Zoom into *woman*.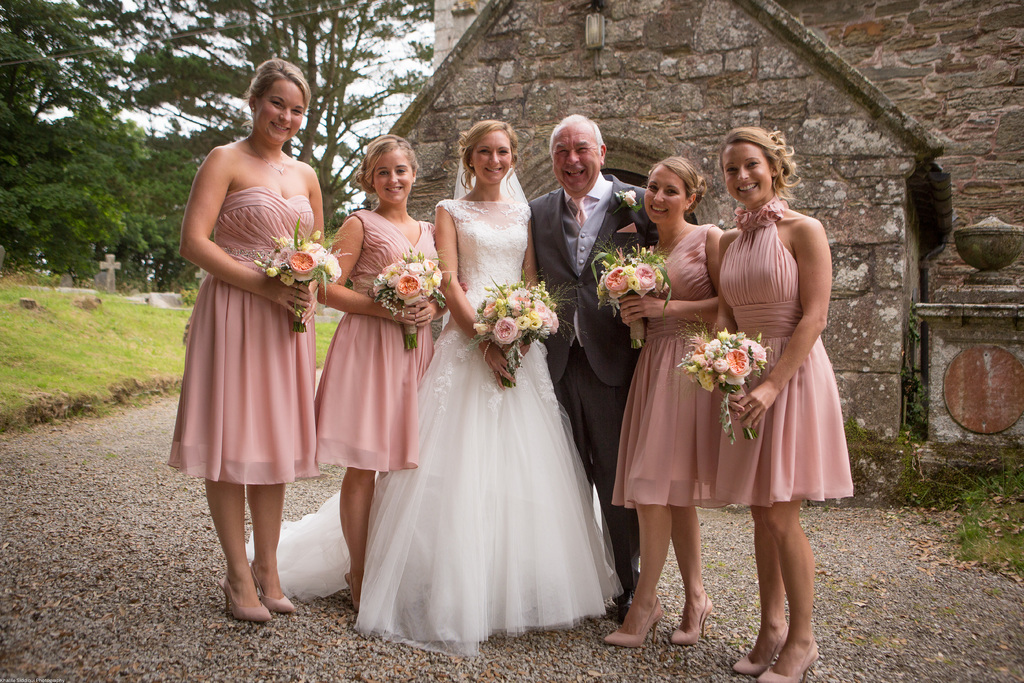
Zoom target: left=311, top=135, right=449, bottom=620.
